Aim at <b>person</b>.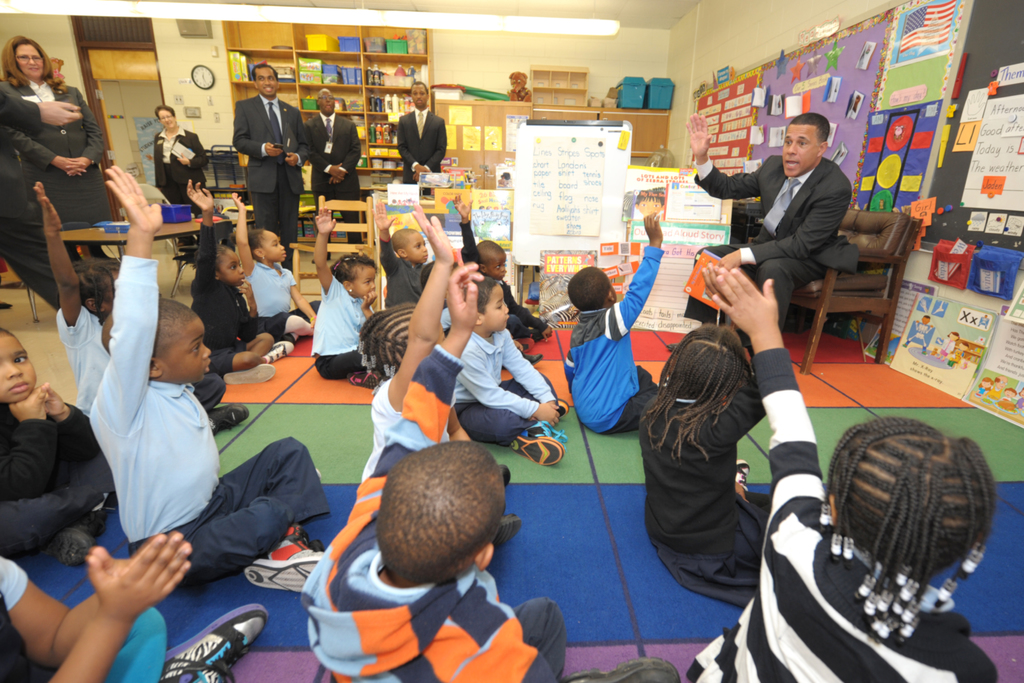
Aimed at bbox(152, 106, 203, 265).
